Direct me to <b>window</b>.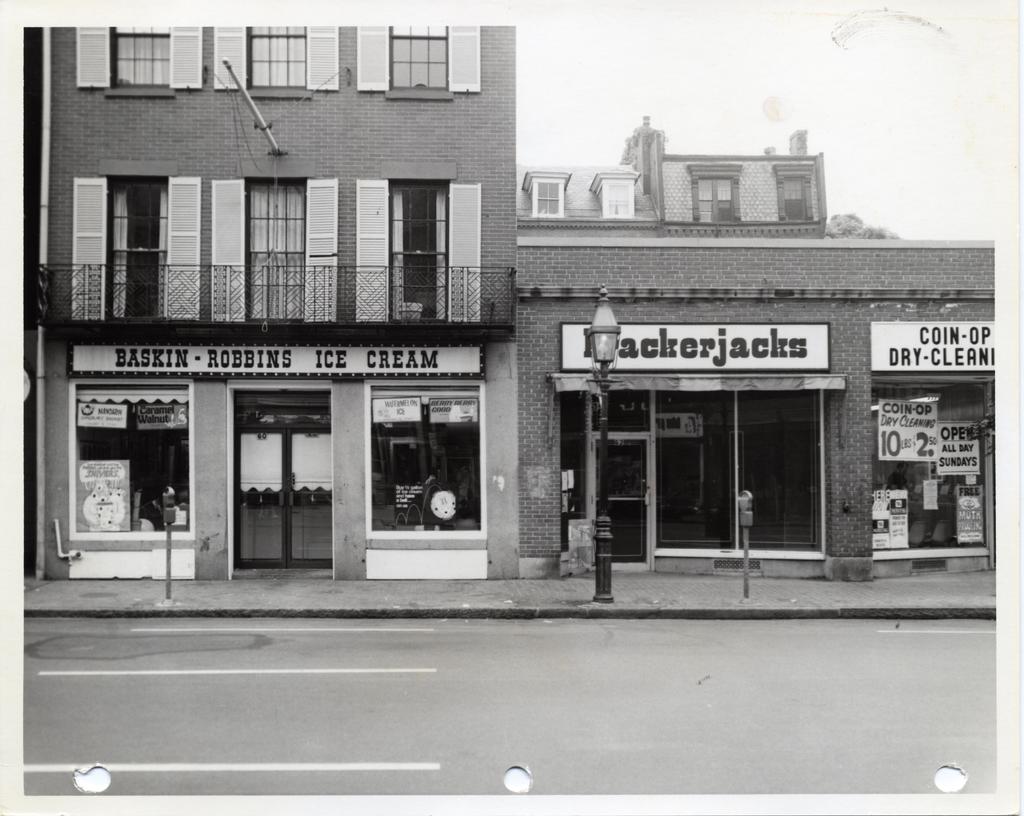
Direction: pyautogui.locateOnScreen(357, 162, 482, 325).
